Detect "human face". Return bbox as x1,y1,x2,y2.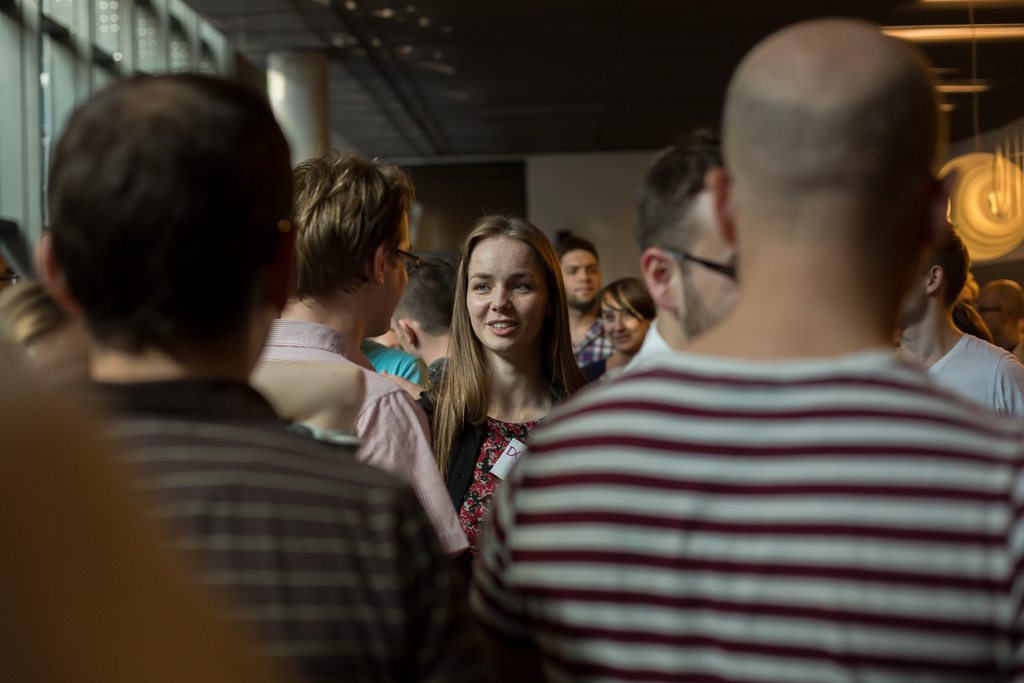
466,241,546,354.
